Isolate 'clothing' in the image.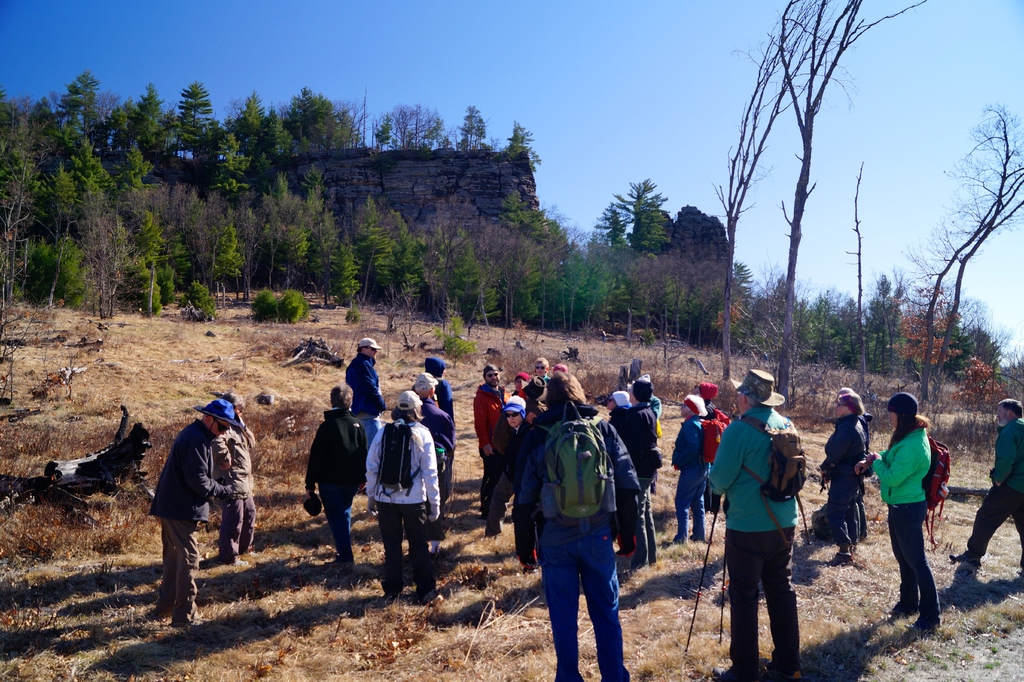
Isolated region: 362,423,438,592.
